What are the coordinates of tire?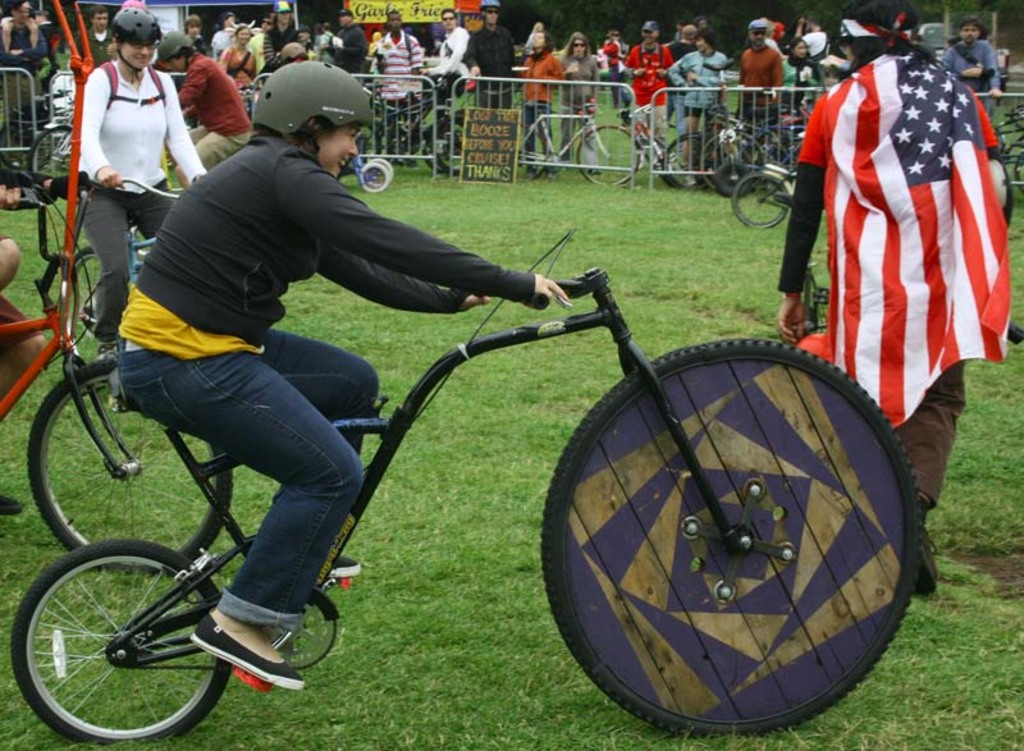
region(1014, 151, 1023, 197).
